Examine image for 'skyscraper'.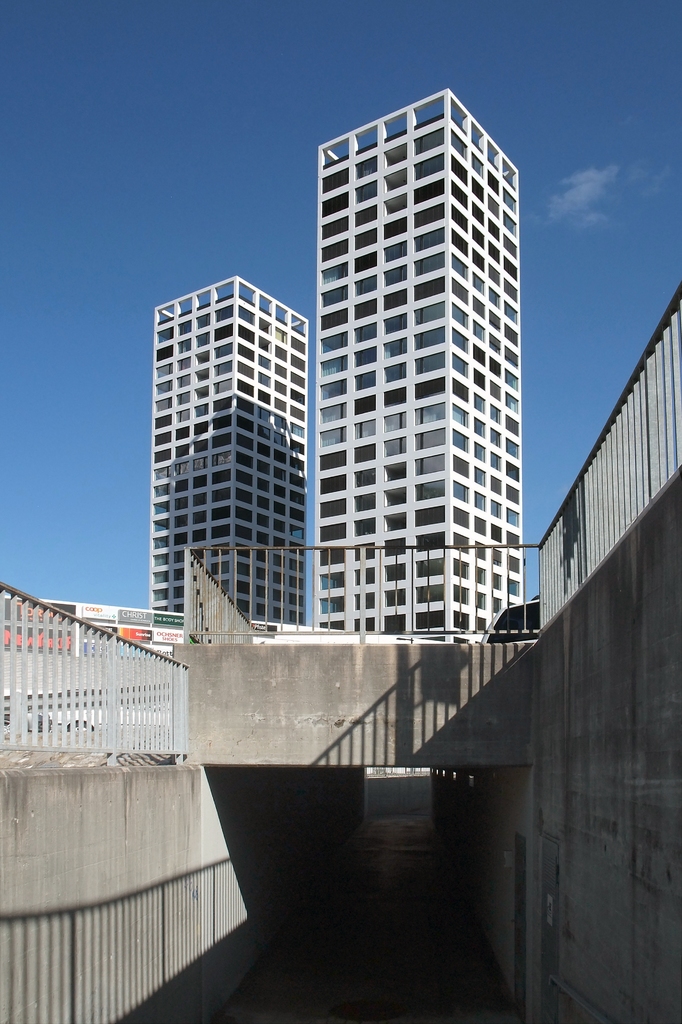
Examination result: (left=233, top=90, right=568, bottom=682).
